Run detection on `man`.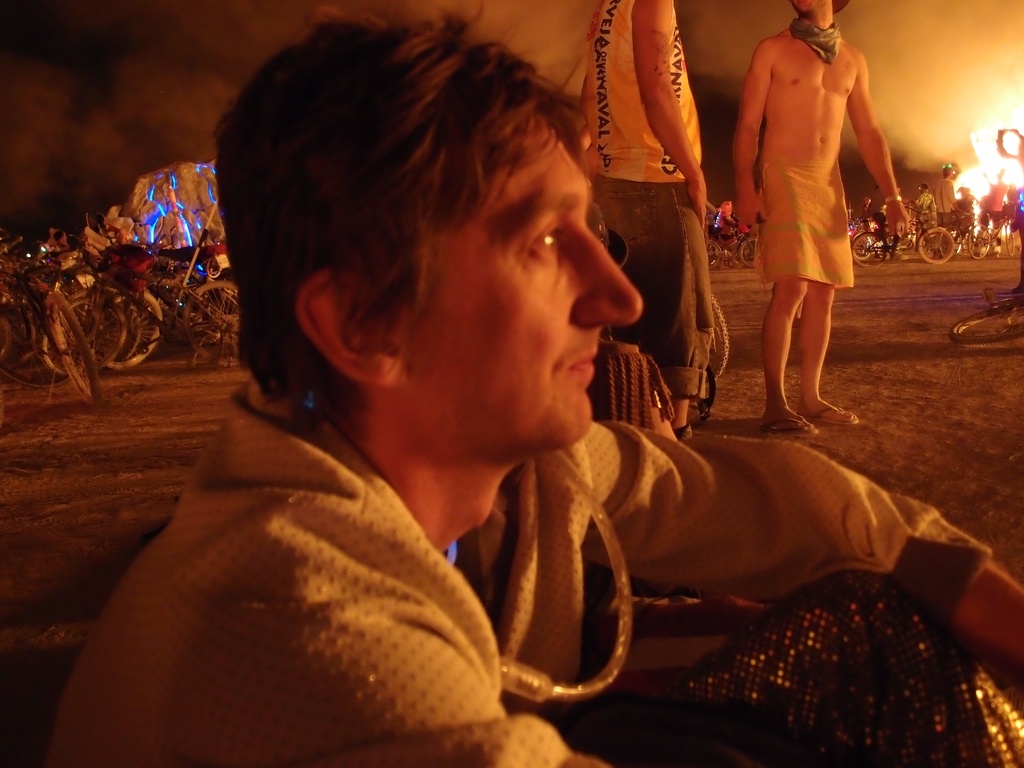
Result: pyautogui.locateOnScreen(459, 0, 723, 443).
